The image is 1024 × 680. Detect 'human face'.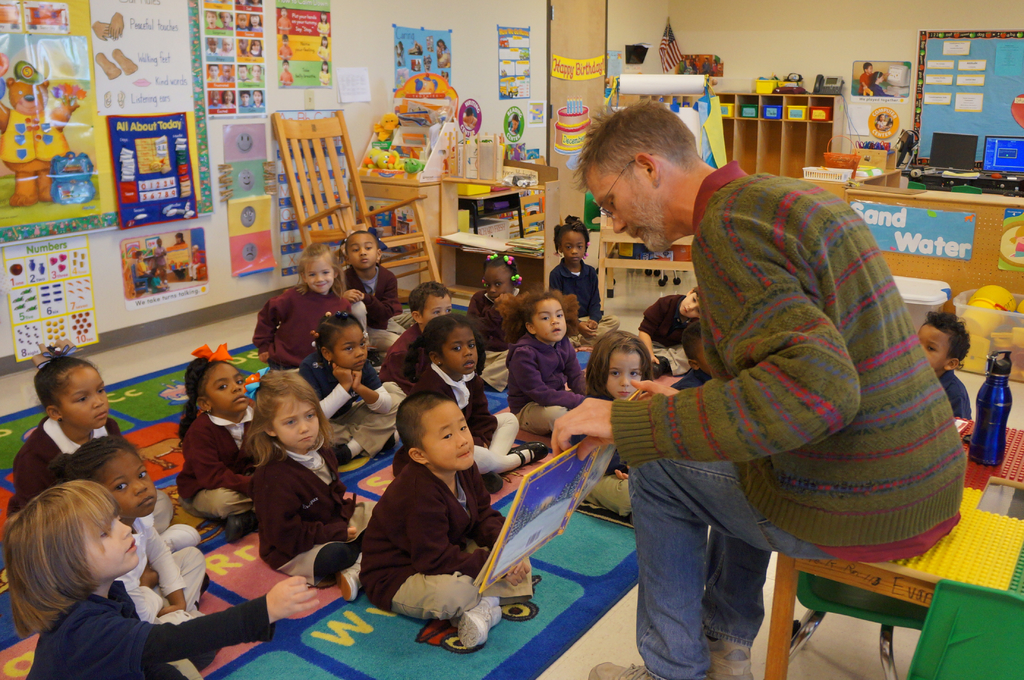
Detection: 921, 323, 950, 376.
